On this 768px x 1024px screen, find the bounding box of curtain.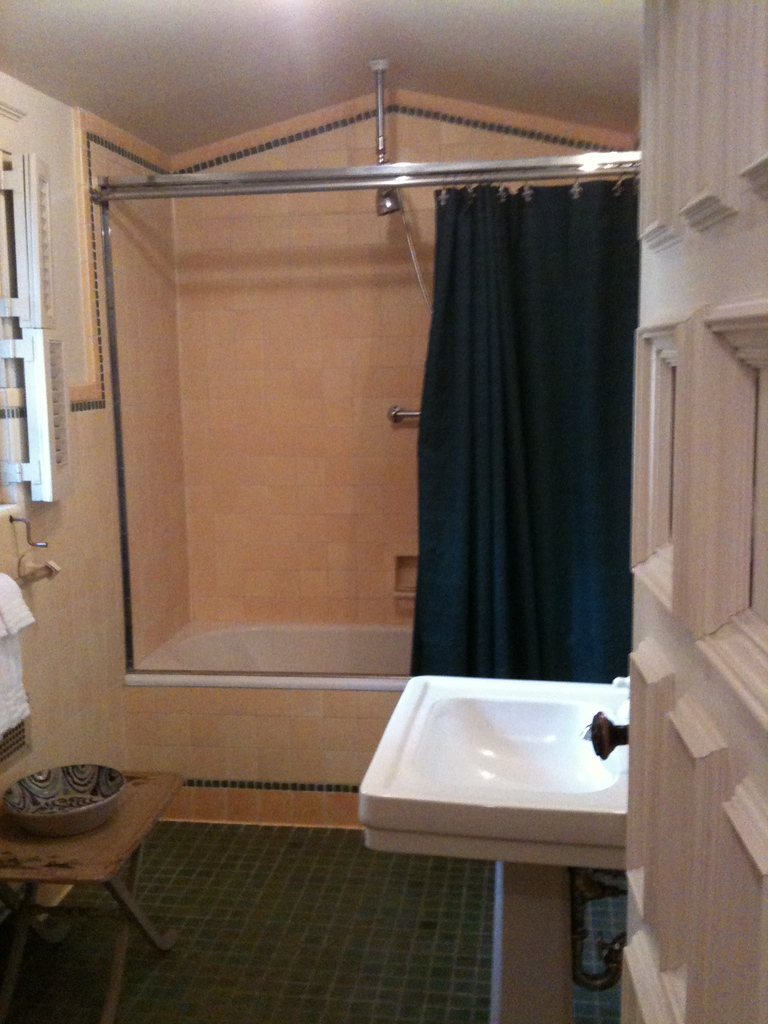
Bounding box: l=412, t=171, r=639, b=678.
